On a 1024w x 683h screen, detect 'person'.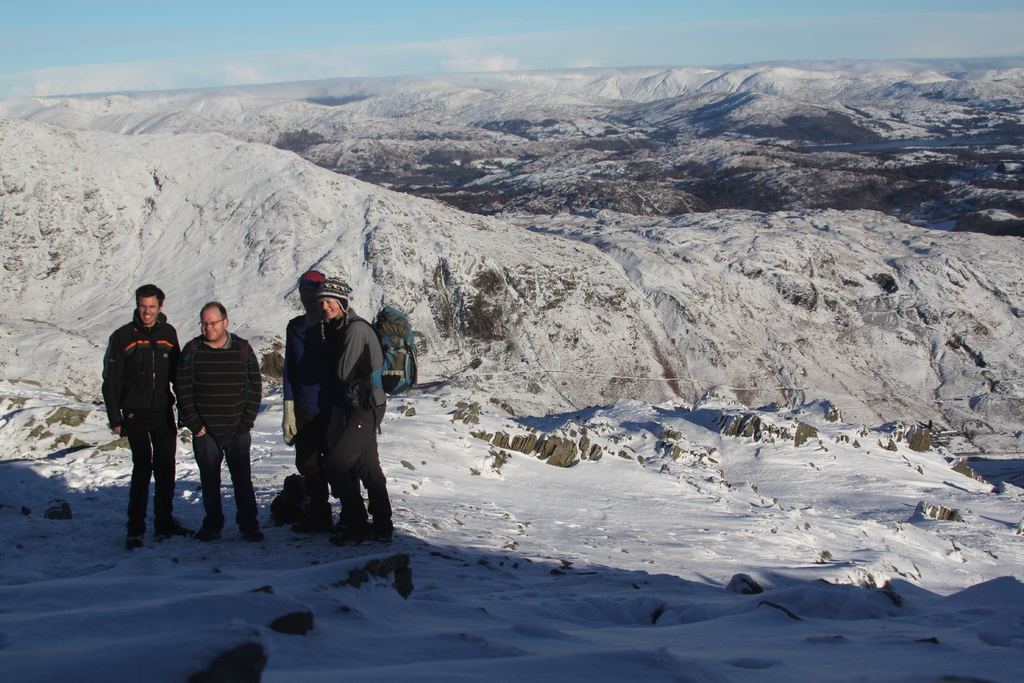
102:279:177:549.
